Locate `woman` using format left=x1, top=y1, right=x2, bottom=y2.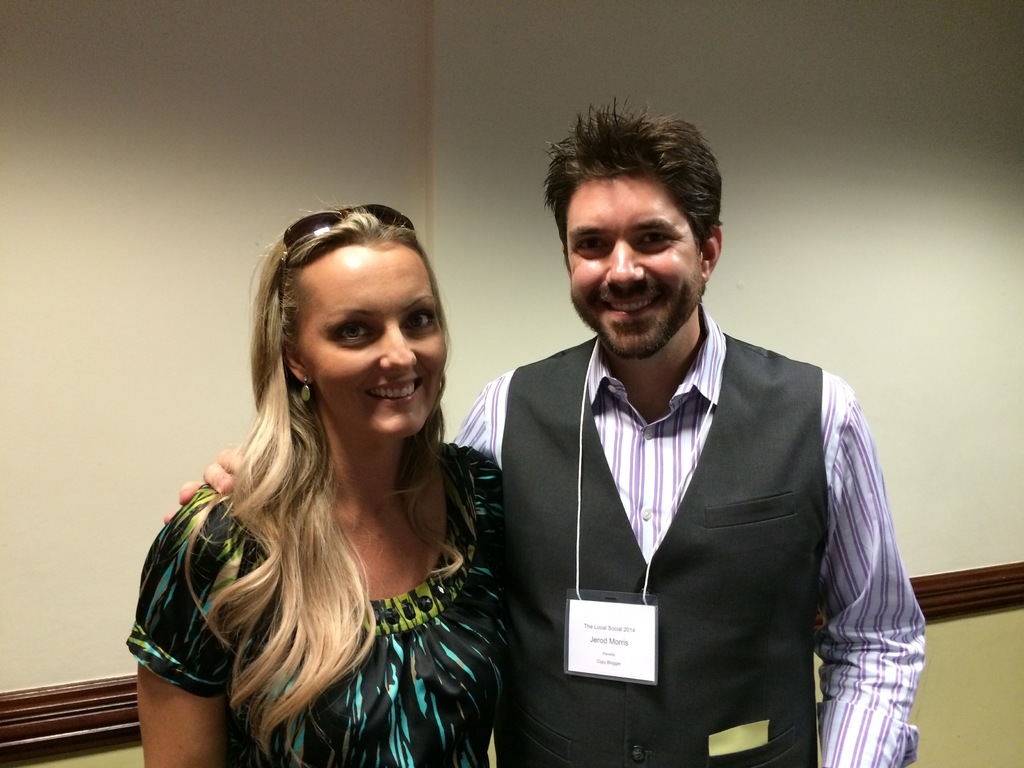
left=123, top=190, right=534, bottom=767.
